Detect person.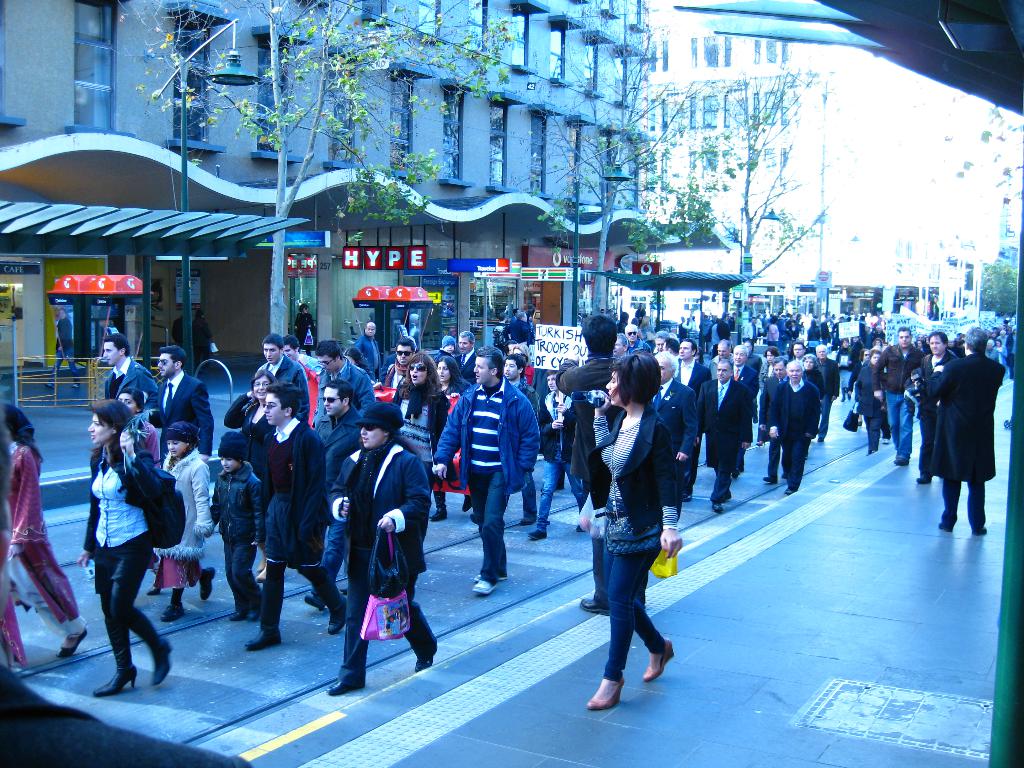
Detected at detection(396, 353, 449, 521).
